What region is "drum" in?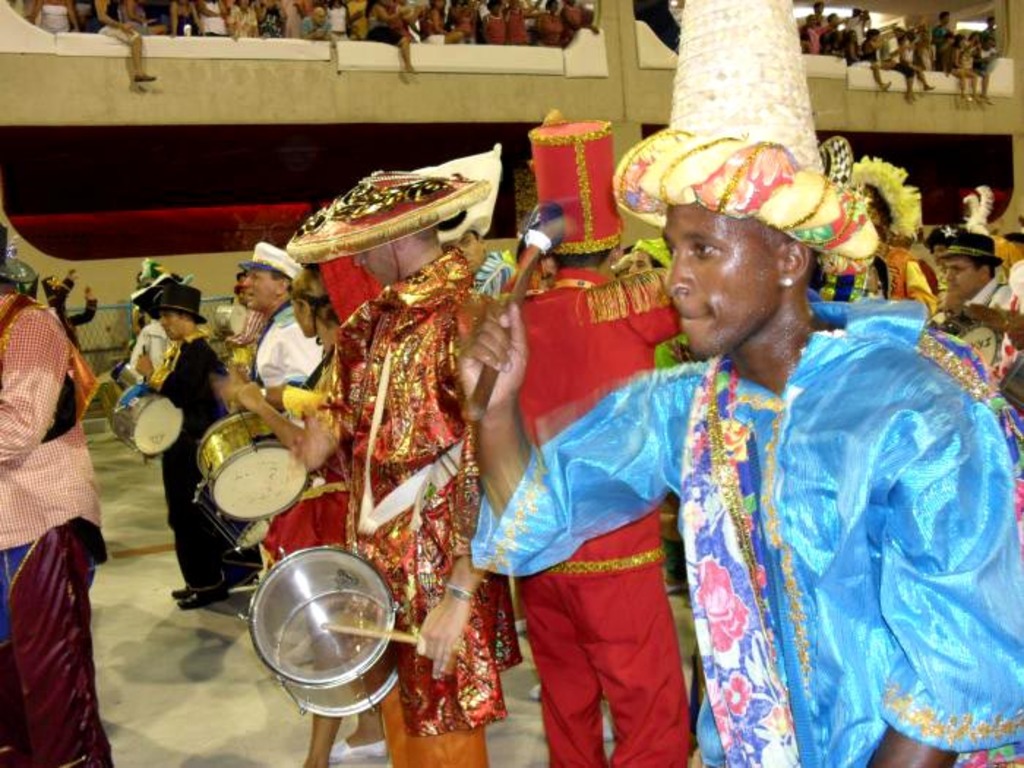
l=1002, t=350, r=1023, b=414.
